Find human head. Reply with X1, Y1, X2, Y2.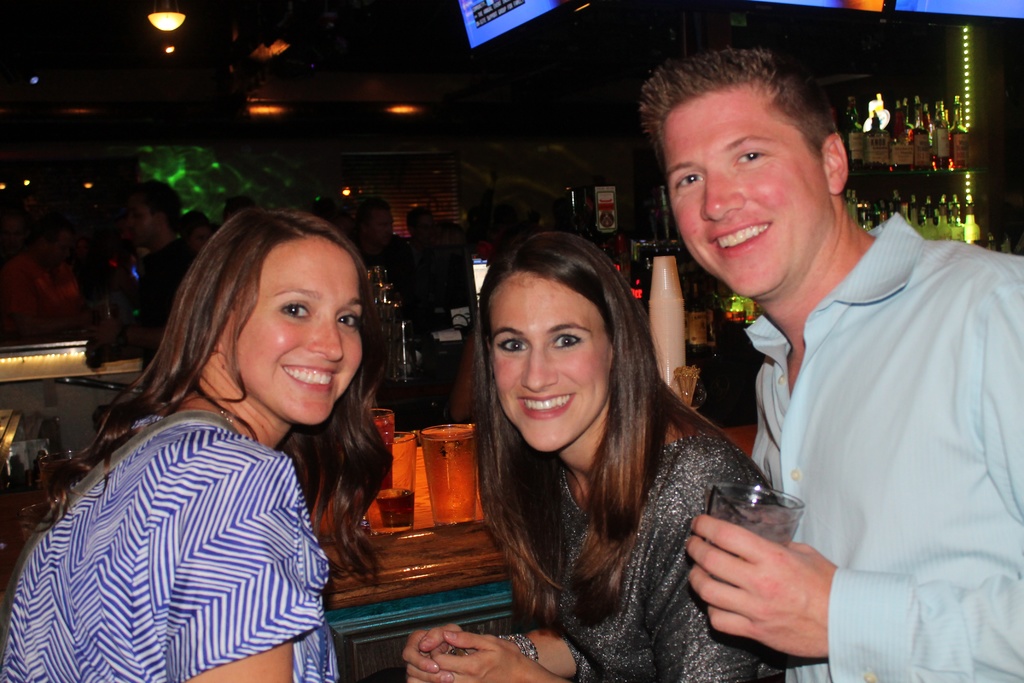
650, 46, 869, 269.
